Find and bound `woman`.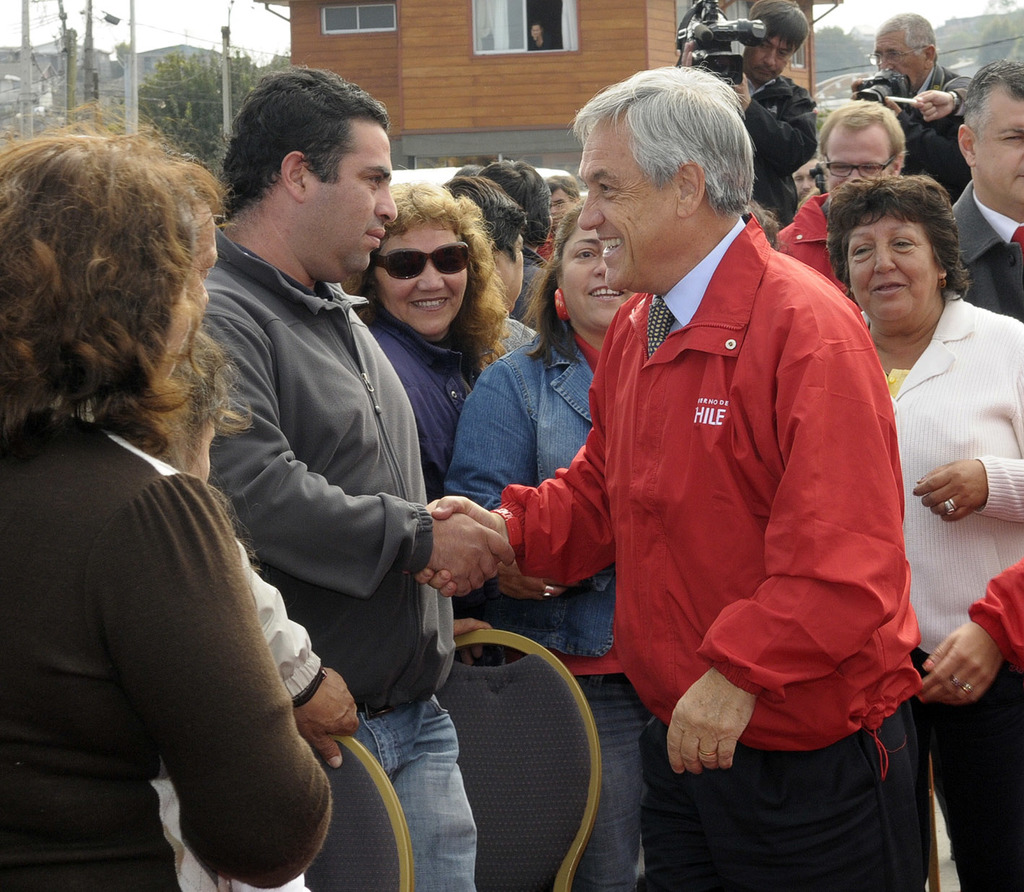
Bound: x1=825 y1=169 x2=1023 y2=891.
